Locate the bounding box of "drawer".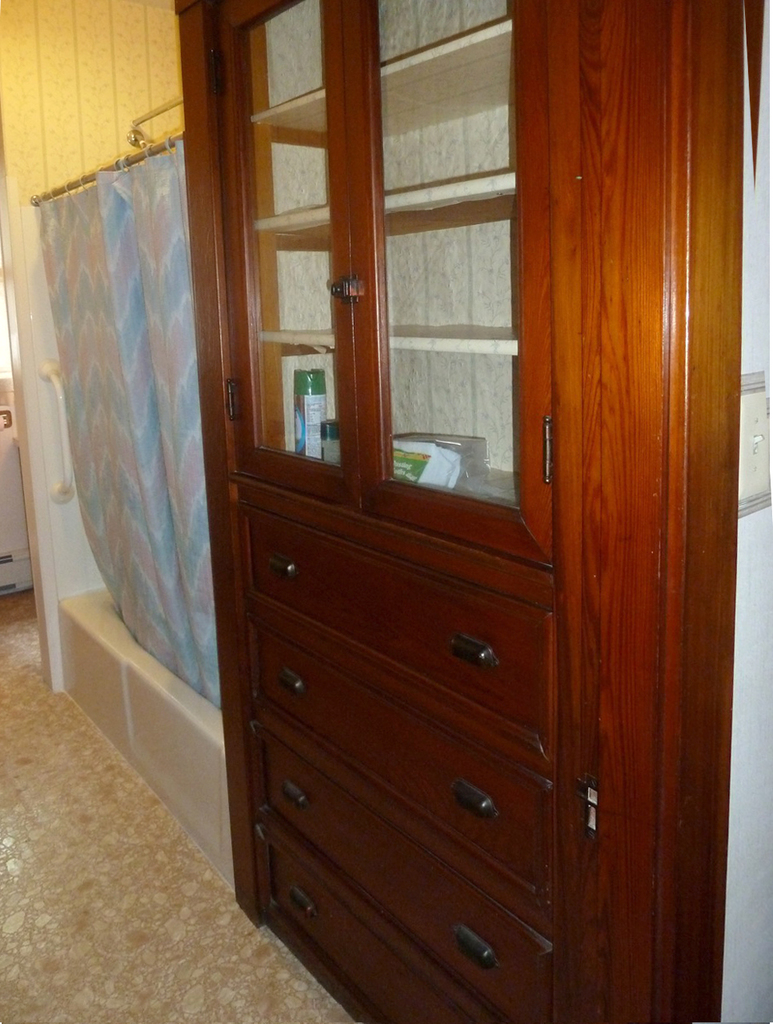
Bounding box: 249:506:553:767.
